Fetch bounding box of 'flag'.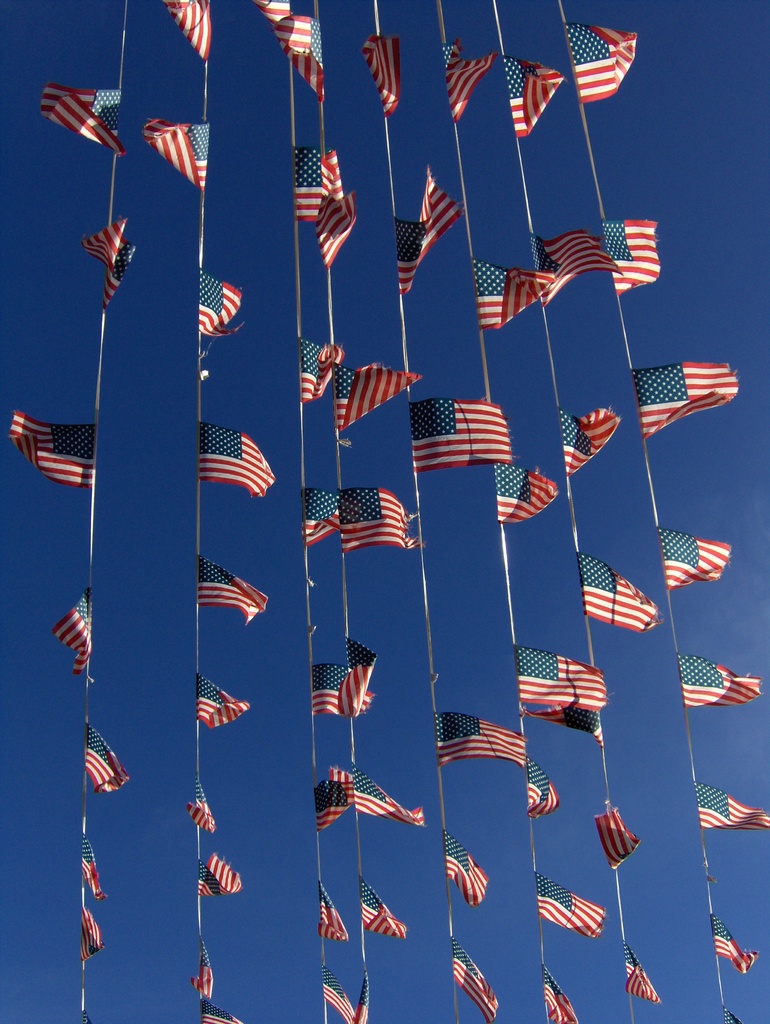
Bbox: x1=198, y1=946, x2=219, y2=1011.
